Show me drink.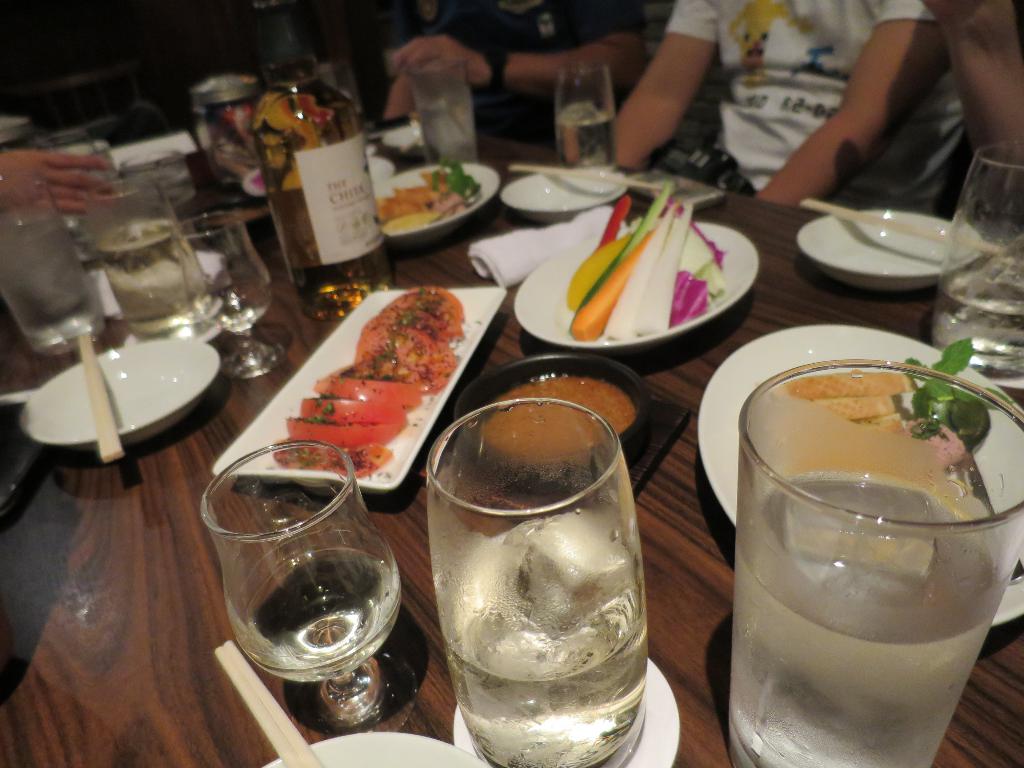
drink is here: bbox=[0, 179, 102, 352].
